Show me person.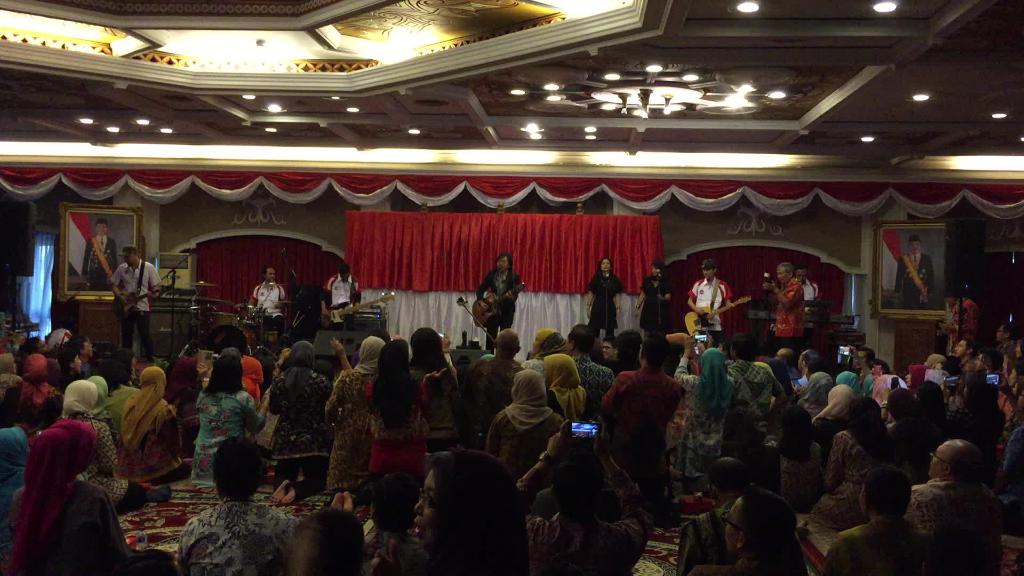
person is here: {"left": 636, "top": 261, "right": 676, "bottom": 341}.
